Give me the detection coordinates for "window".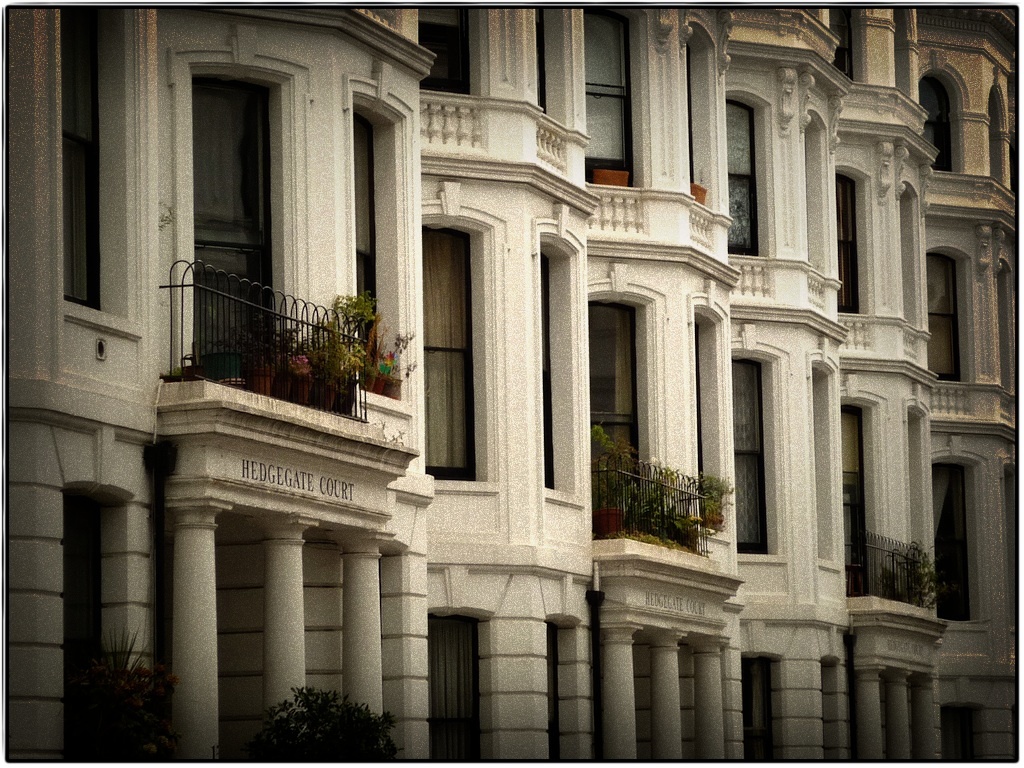
925/254/965/383.
